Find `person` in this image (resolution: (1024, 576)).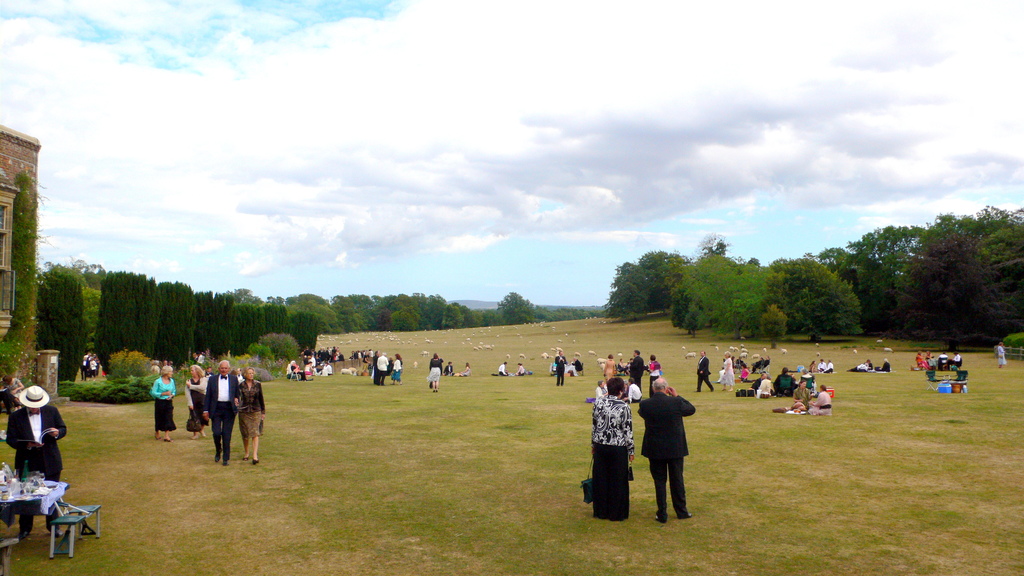
(879,356,890,371).
